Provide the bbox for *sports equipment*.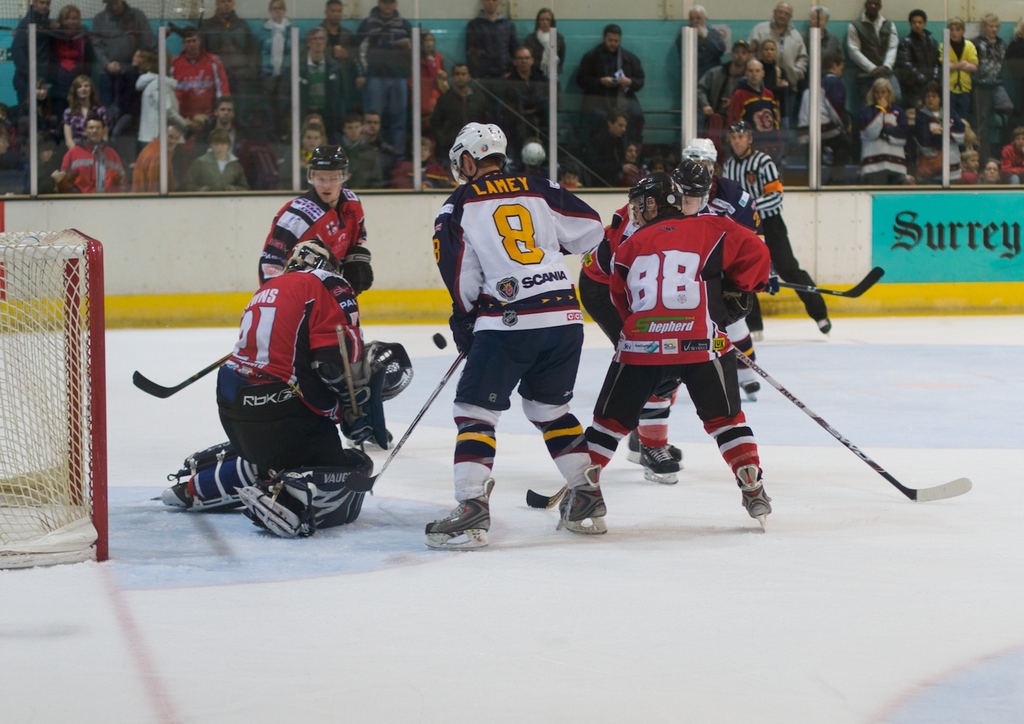
(x1=557, y1=465, x2=606, y2=535).
